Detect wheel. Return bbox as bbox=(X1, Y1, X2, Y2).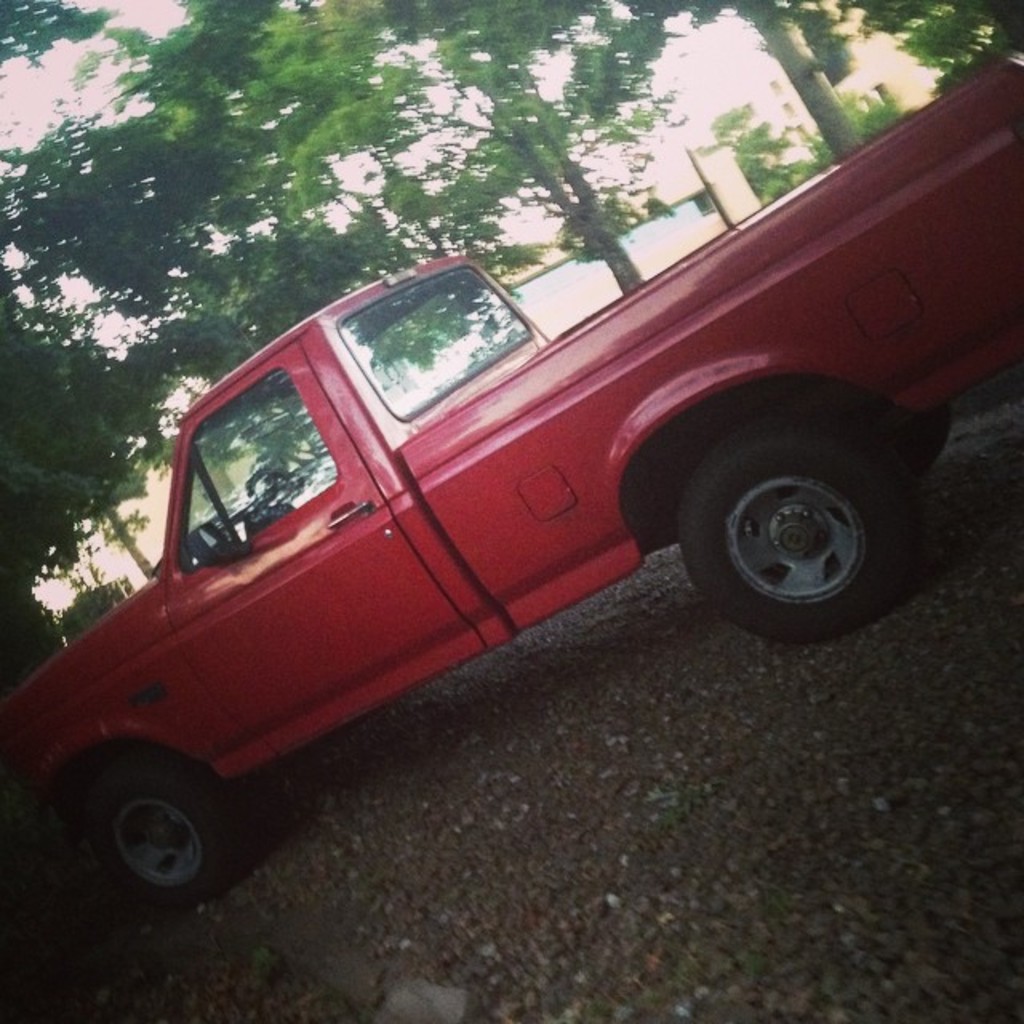
bbox=(90, 760, 235, 907).
